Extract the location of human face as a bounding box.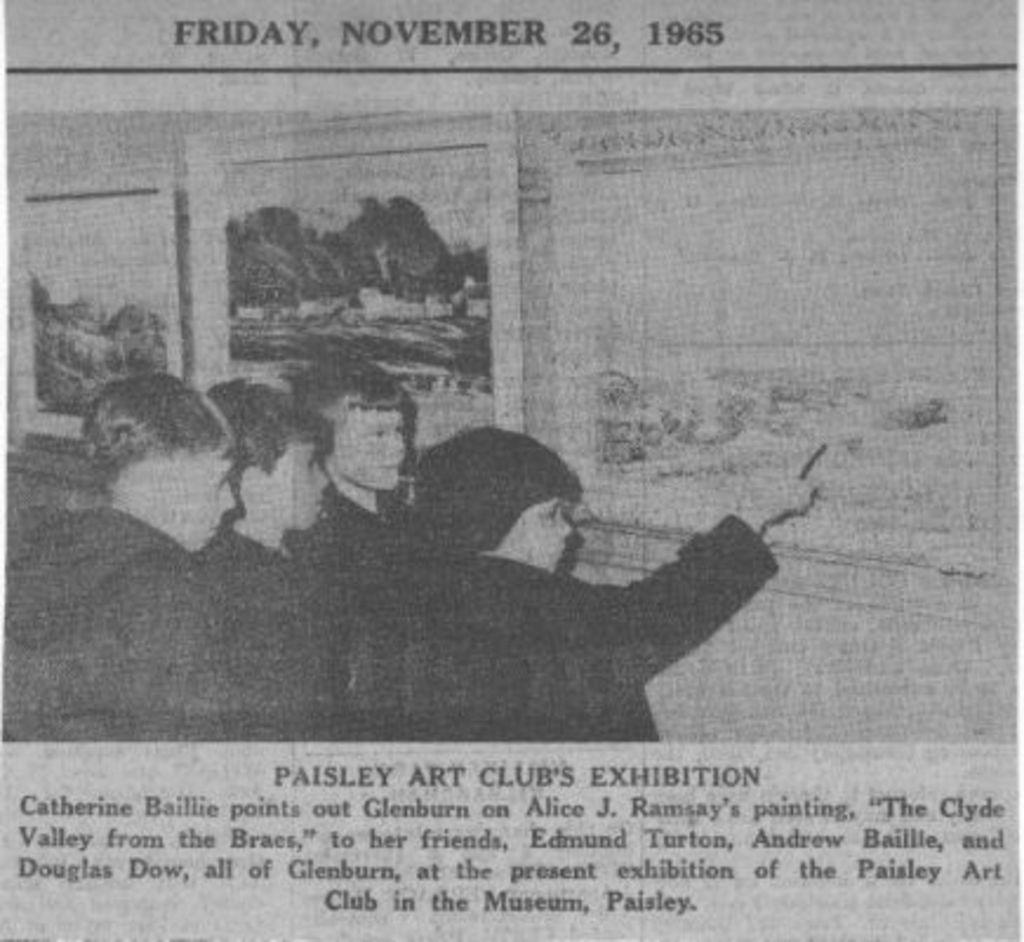
<bbox>257, 443, 327, 530</bbox>.
